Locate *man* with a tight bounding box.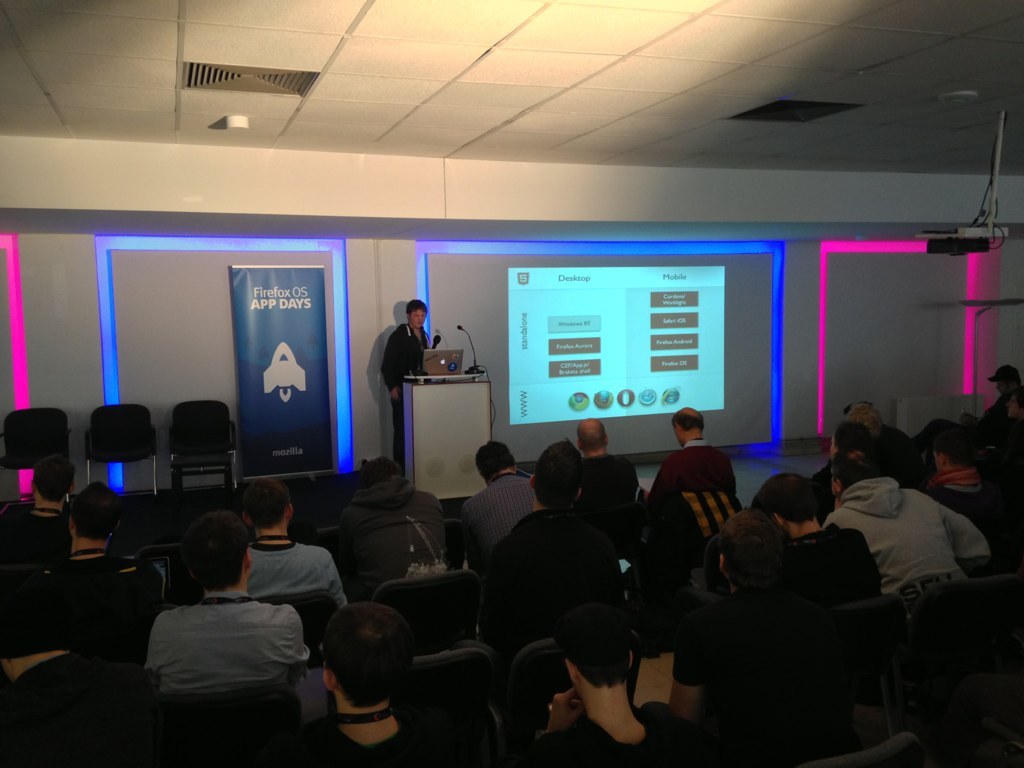
x1=653, y1=408, x2=738, y2=507.
